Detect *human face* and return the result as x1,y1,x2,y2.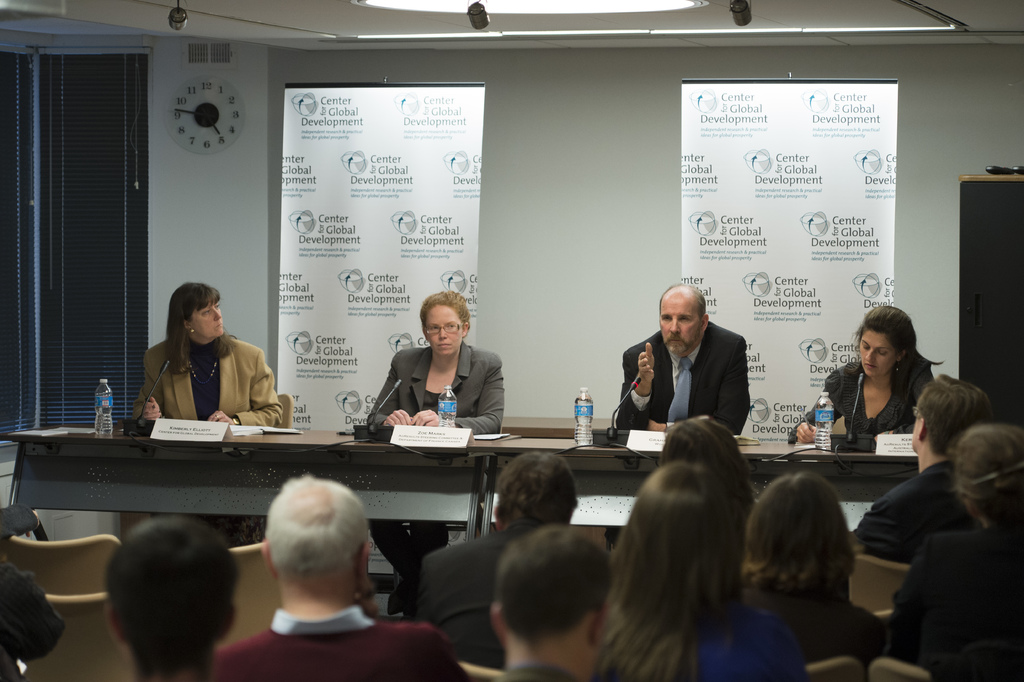
425,304,463,356.
